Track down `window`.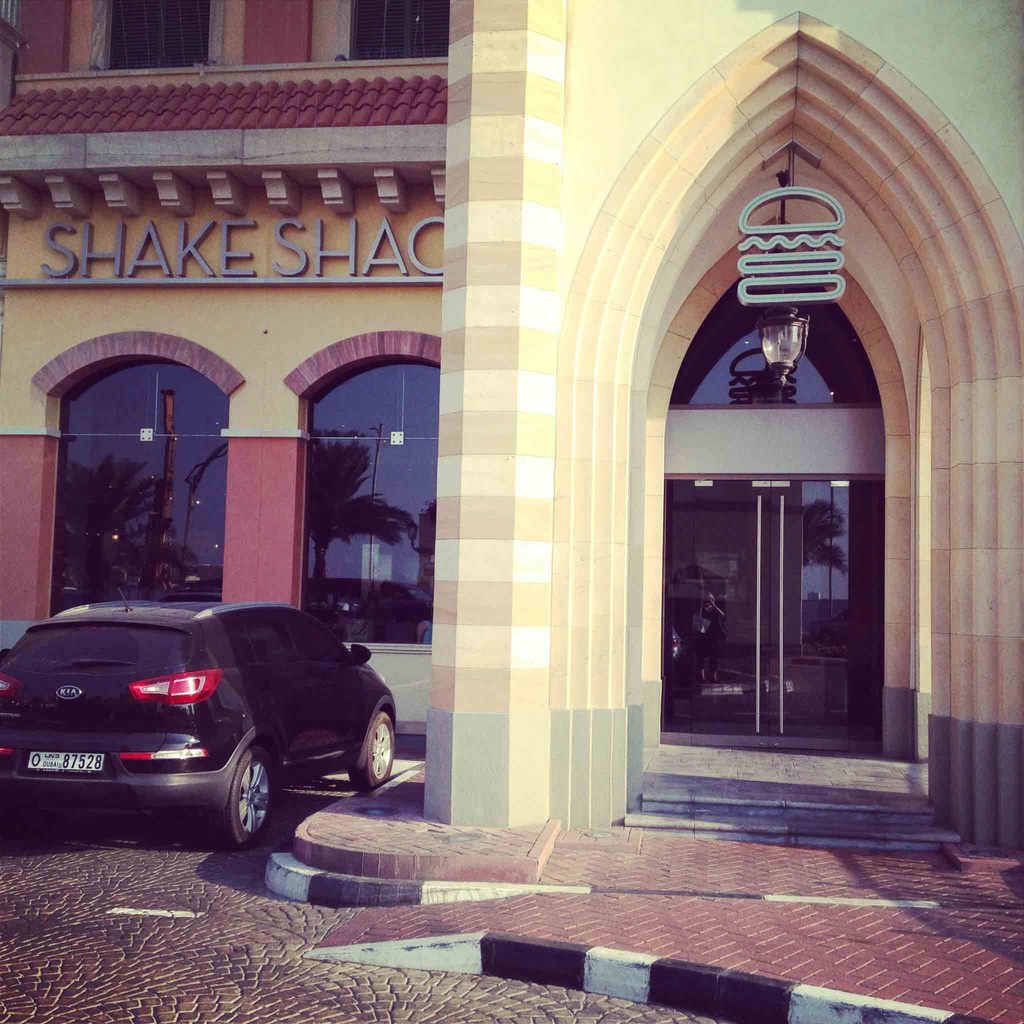
Tracked to select_region(83, 0, 225, 69).
